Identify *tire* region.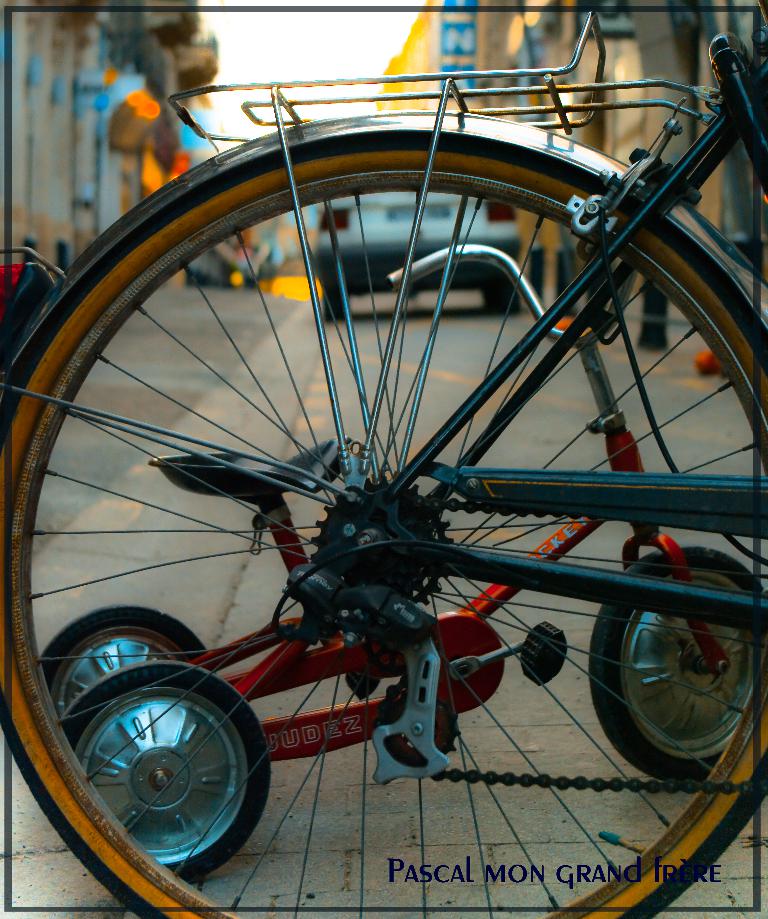
Region: select_region(36, 604, 207, 716).
